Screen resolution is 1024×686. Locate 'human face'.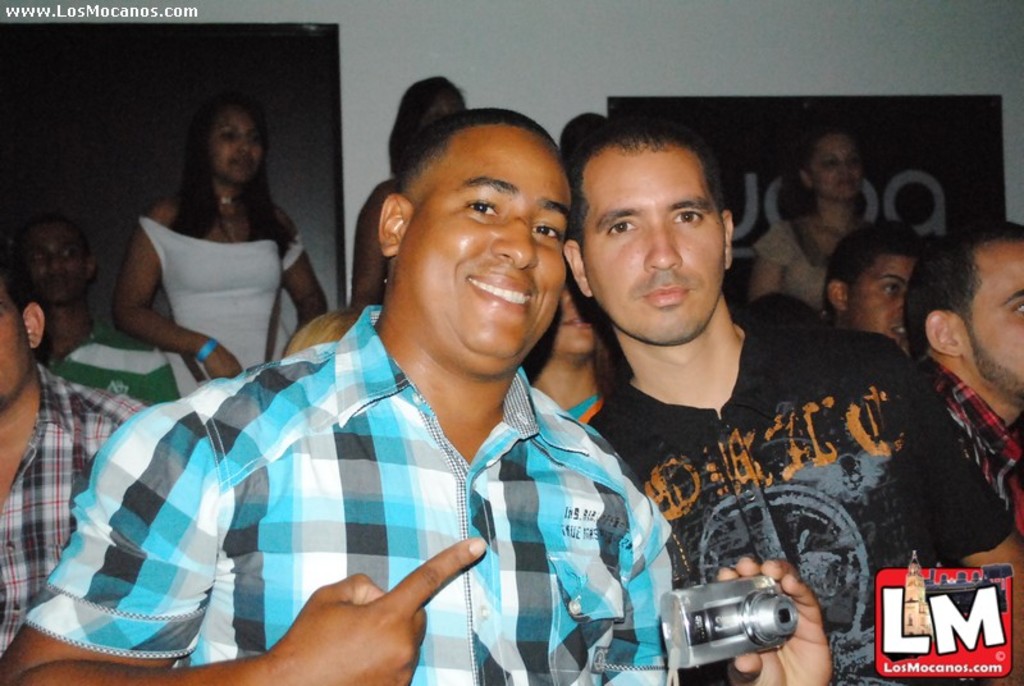
pyautogui.locateOnScreen(814, 133, 860, 197).
